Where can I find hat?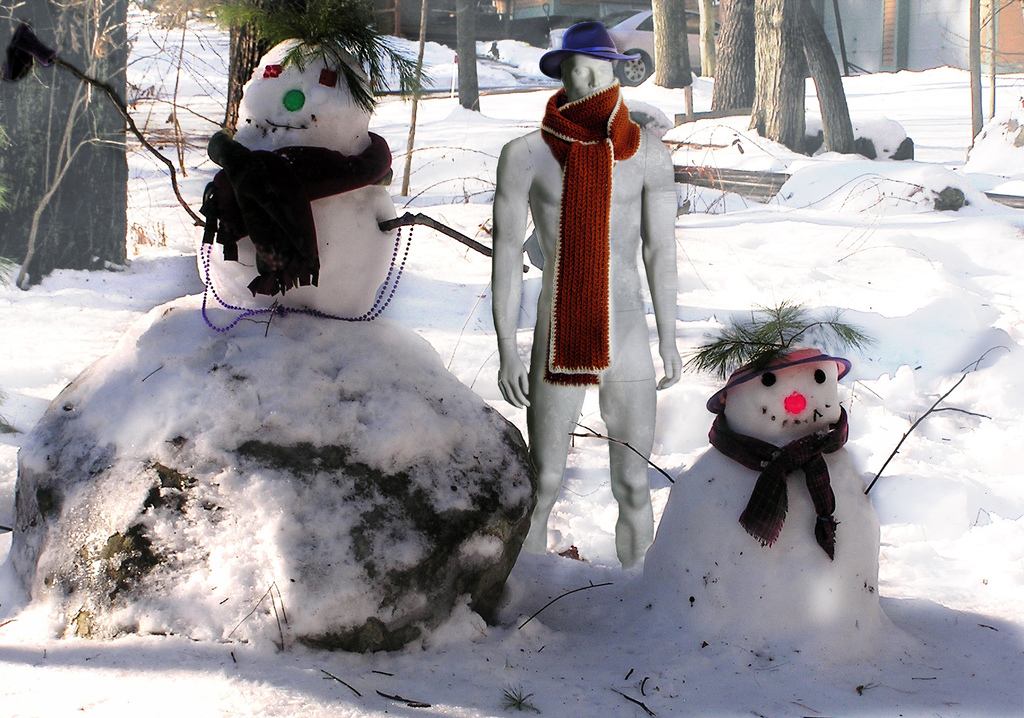
You can find it at x1=538 y1=21 x2=640 y2=82.
